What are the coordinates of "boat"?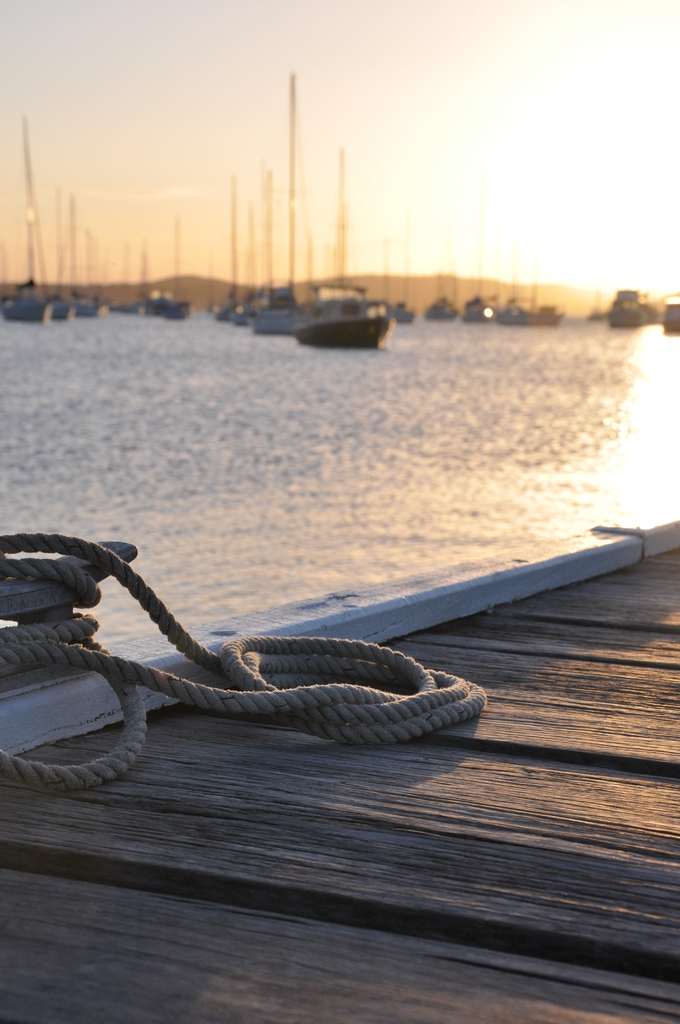
Rect(658, 294, 679, 338).
